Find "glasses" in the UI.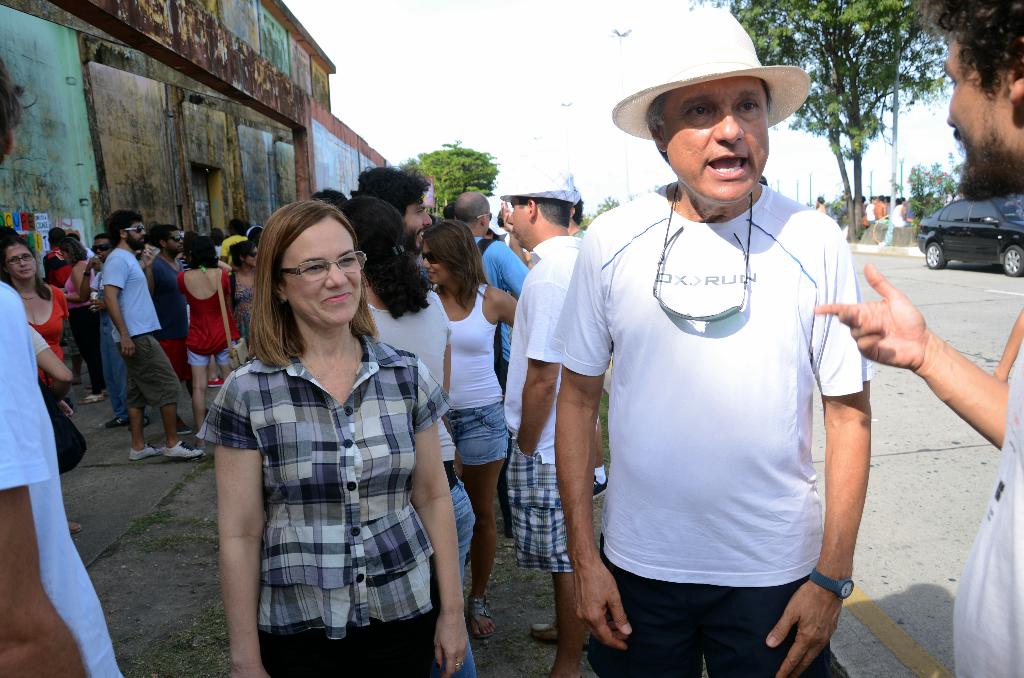
UI element at <bbox>120, 222, 154, 238</bbox>.
